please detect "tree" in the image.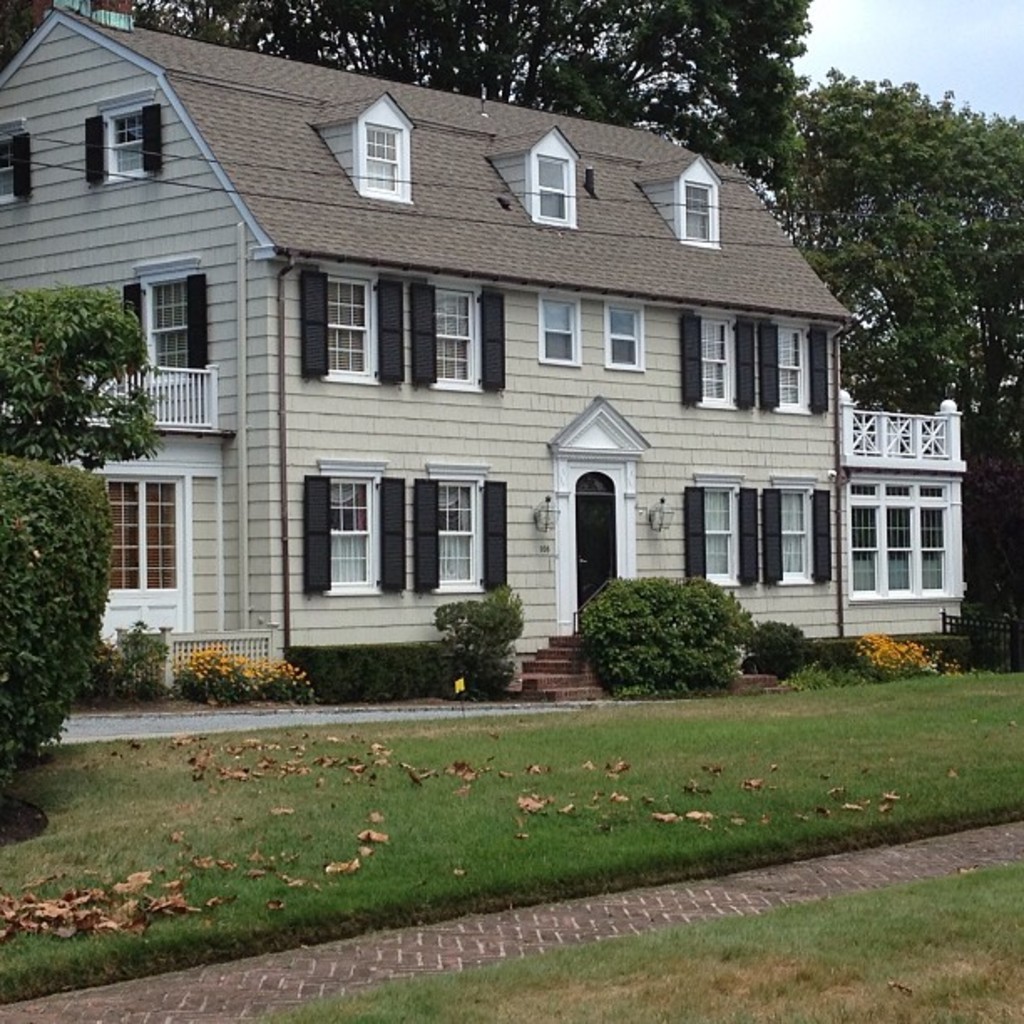
BBox(2, 462, 119, 775).
